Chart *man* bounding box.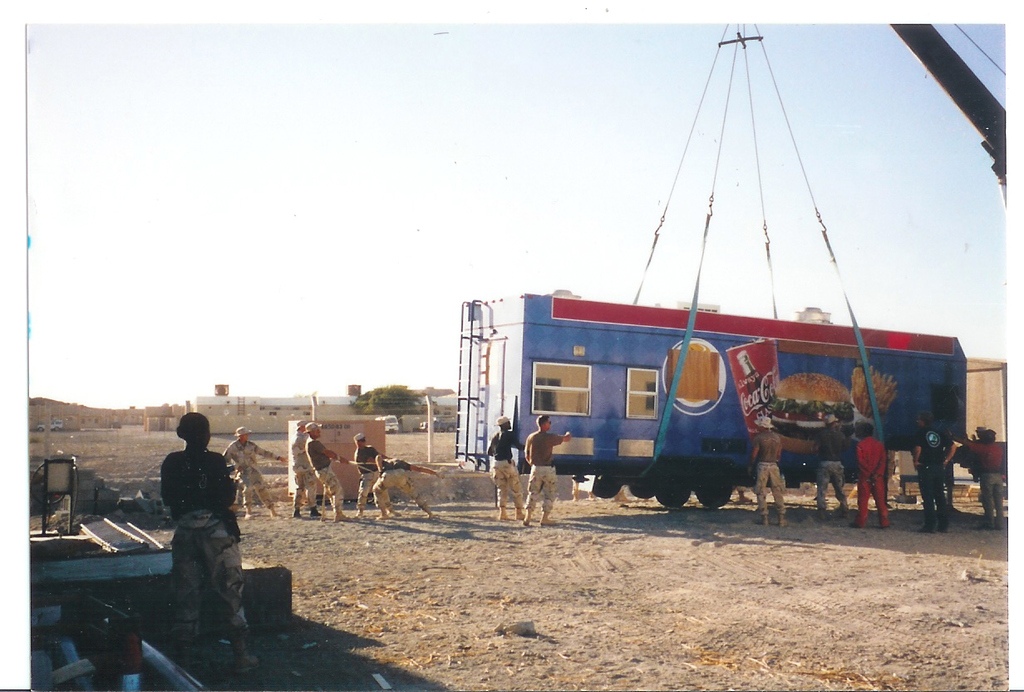
Charted: (517,413,574,527).
